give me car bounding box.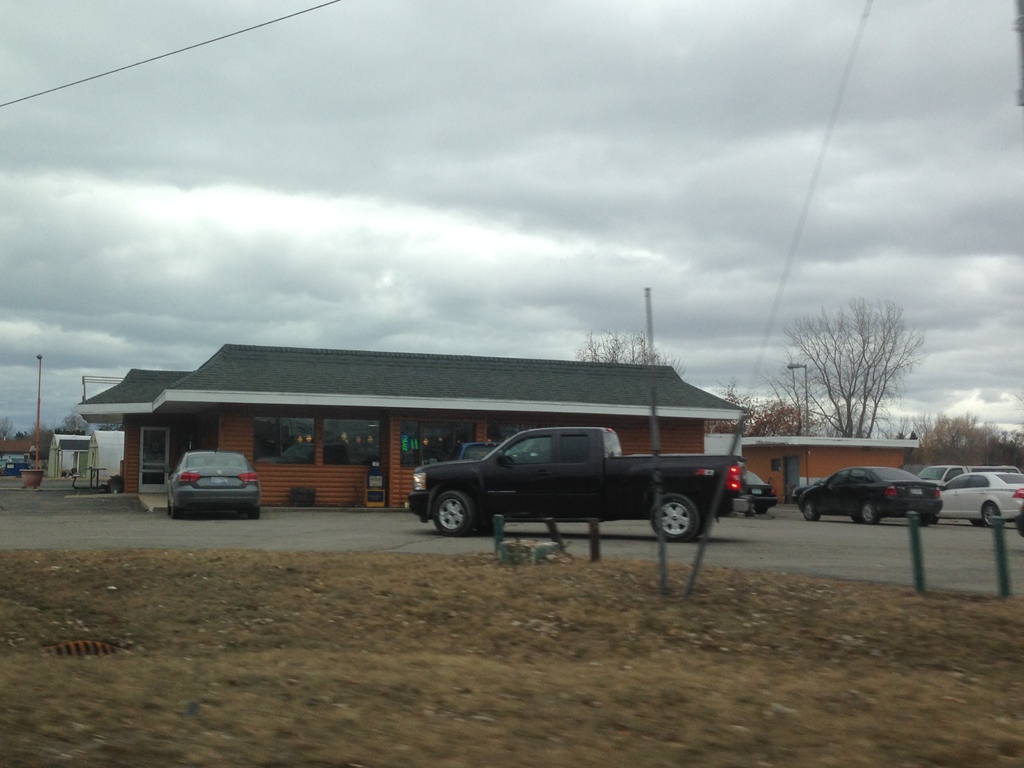
BBox(165, 447, 266, 521).
